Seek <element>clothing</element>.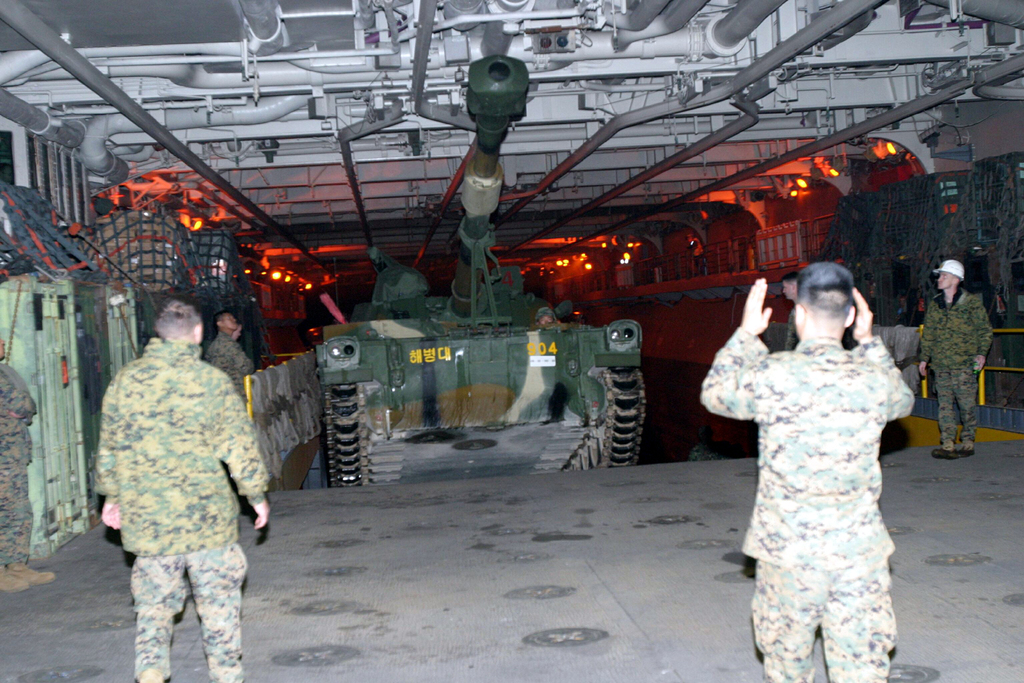
<region>89, 293, 266, 664</region>.
